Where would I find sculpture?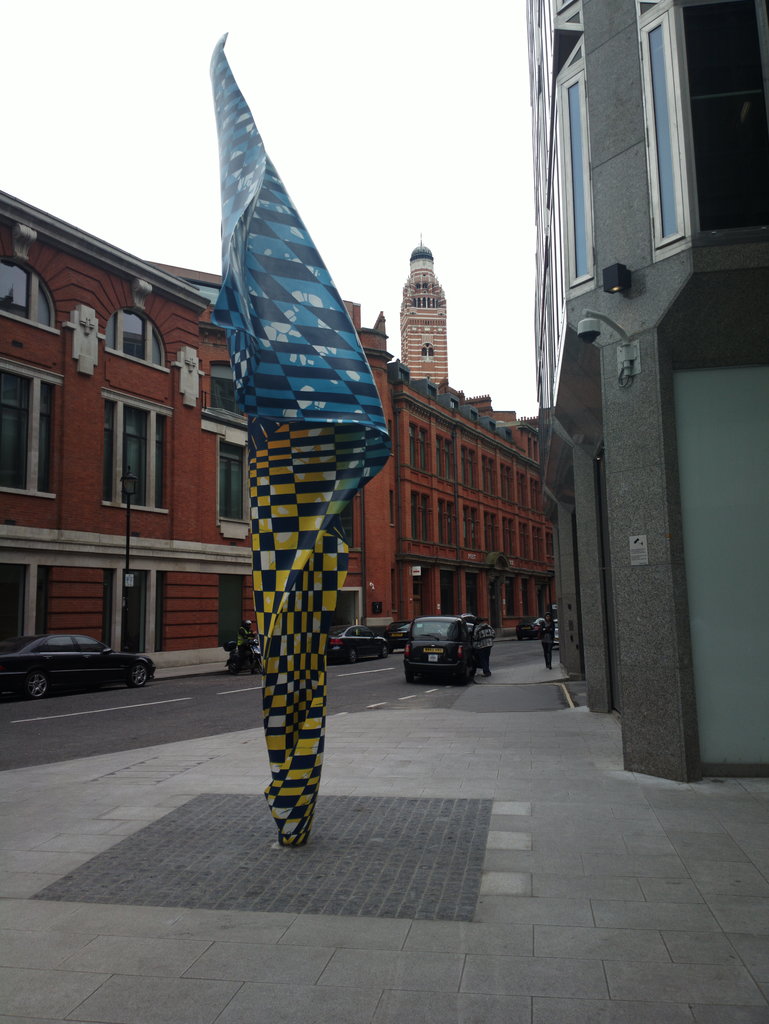
At (204,28,386,837).
